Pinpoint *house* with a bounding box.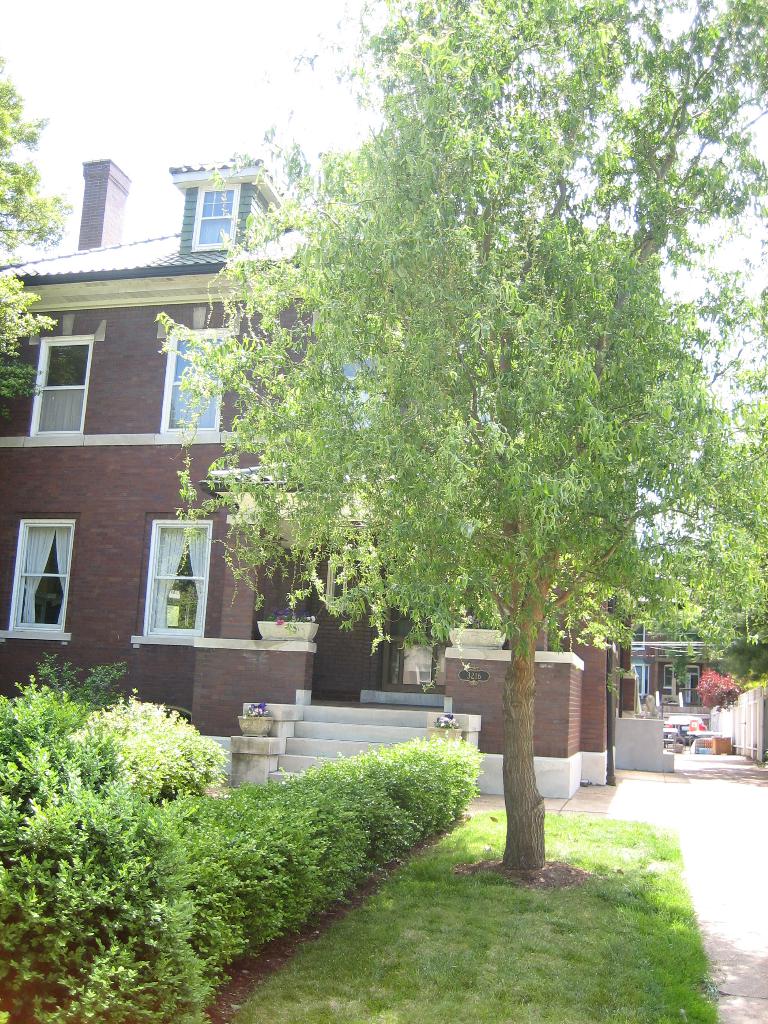
(left=83, top=49, right=636, bottom=842).
